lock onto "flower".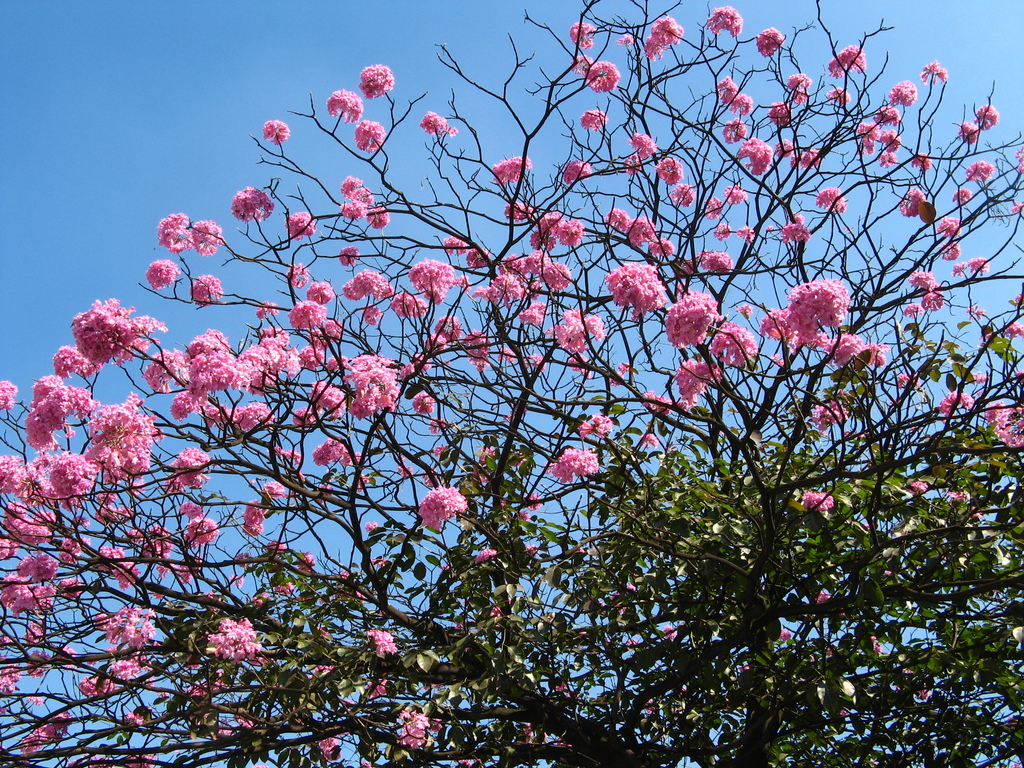
Locked: left=882, top=150, right=895, bottom=166.
